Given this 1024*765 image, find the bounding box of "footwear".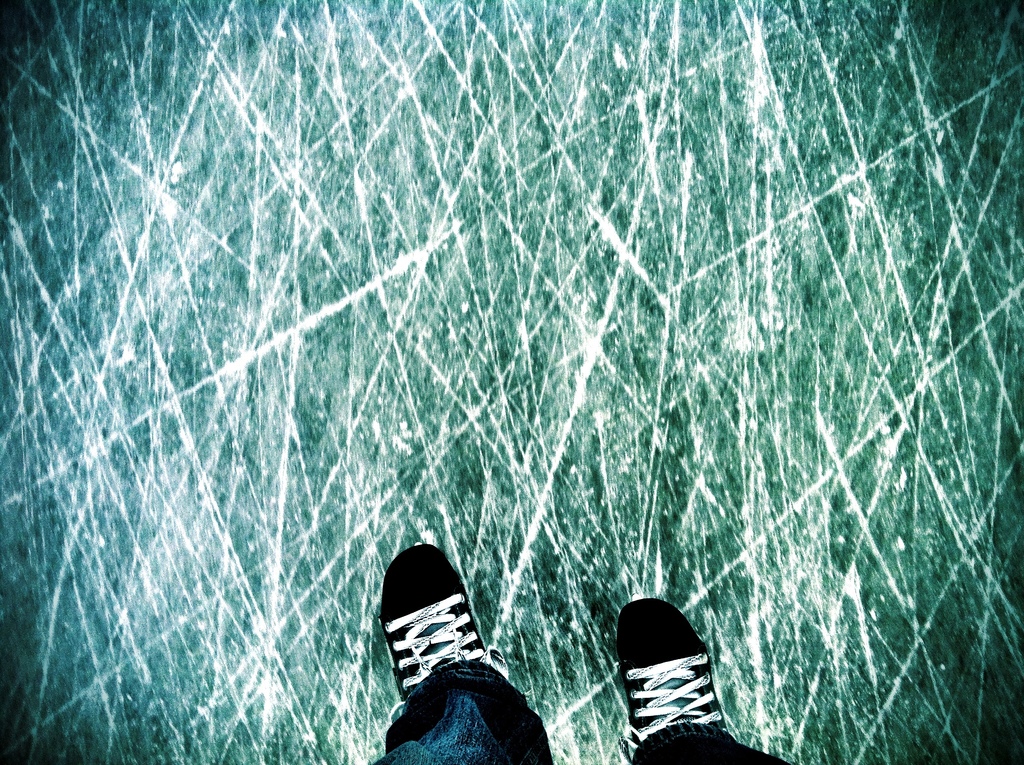
[371, 534, 493, 701].
